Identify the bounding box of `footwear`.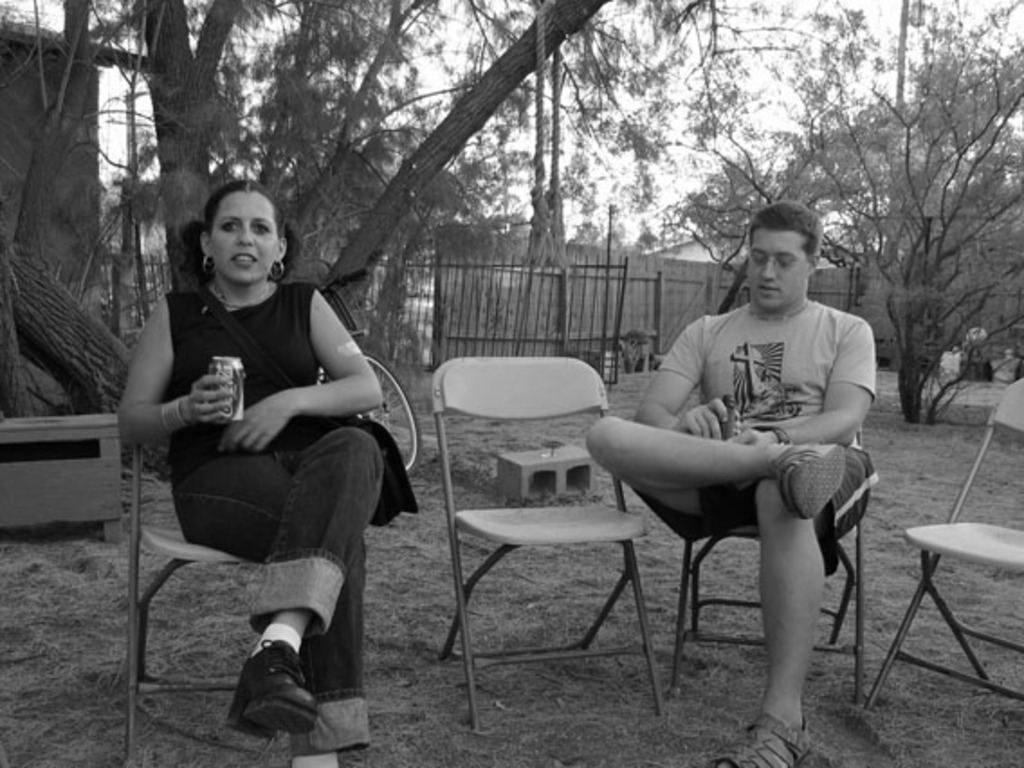
BBox(770, 443, 846, 523).
